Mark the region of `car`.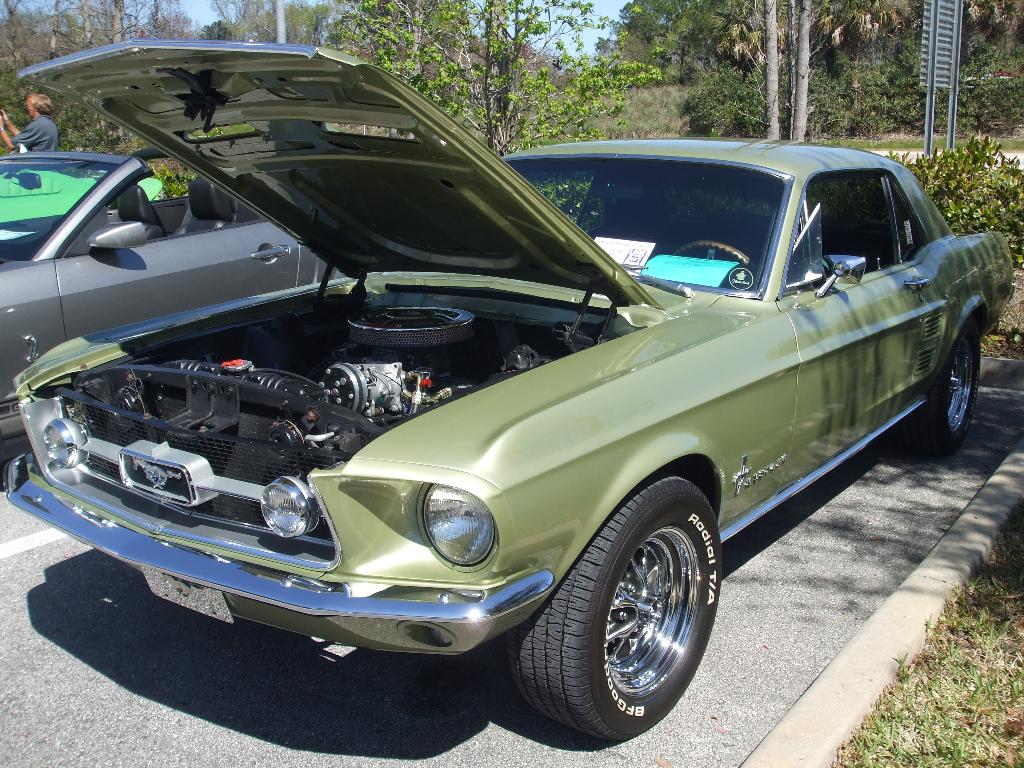
Region: (0,166,167,229).
